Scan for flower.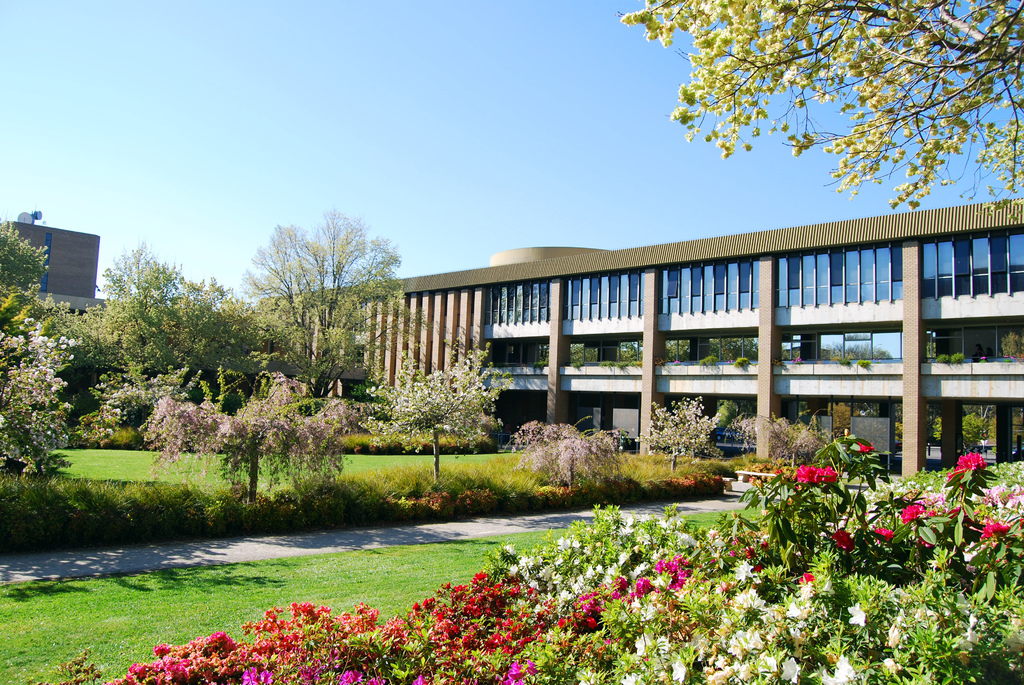
Scan result: bbox=(1009, 478, 1023, 529).
